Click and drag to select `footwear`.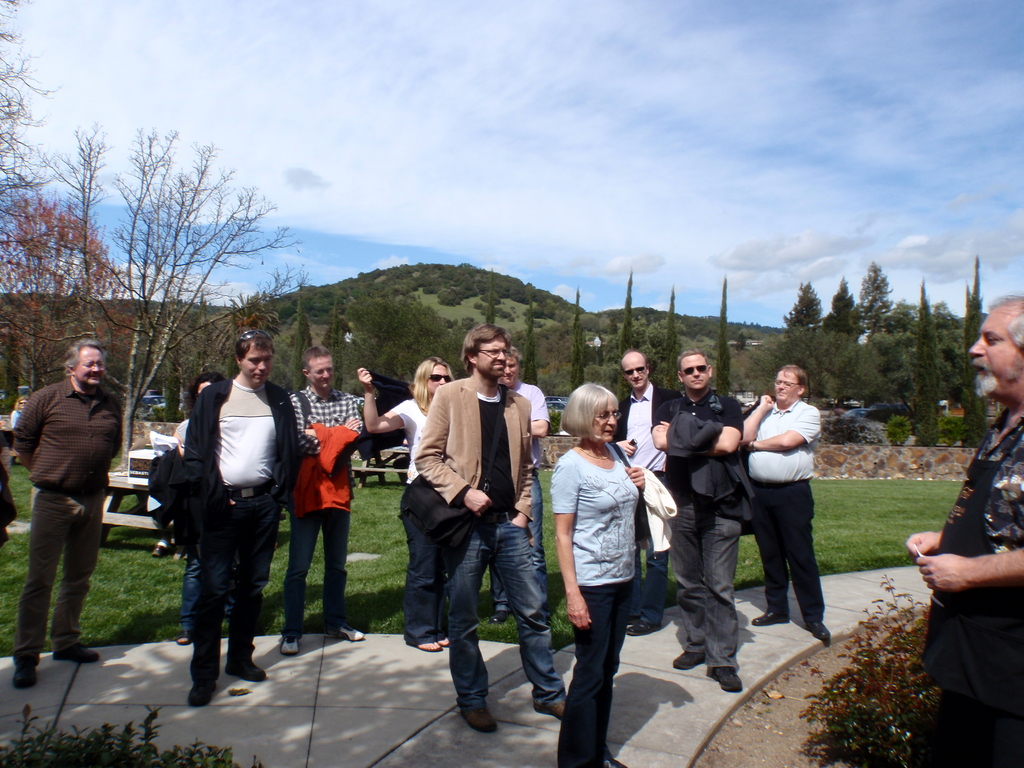
Selection: detection(225, 660, 267, 682).
